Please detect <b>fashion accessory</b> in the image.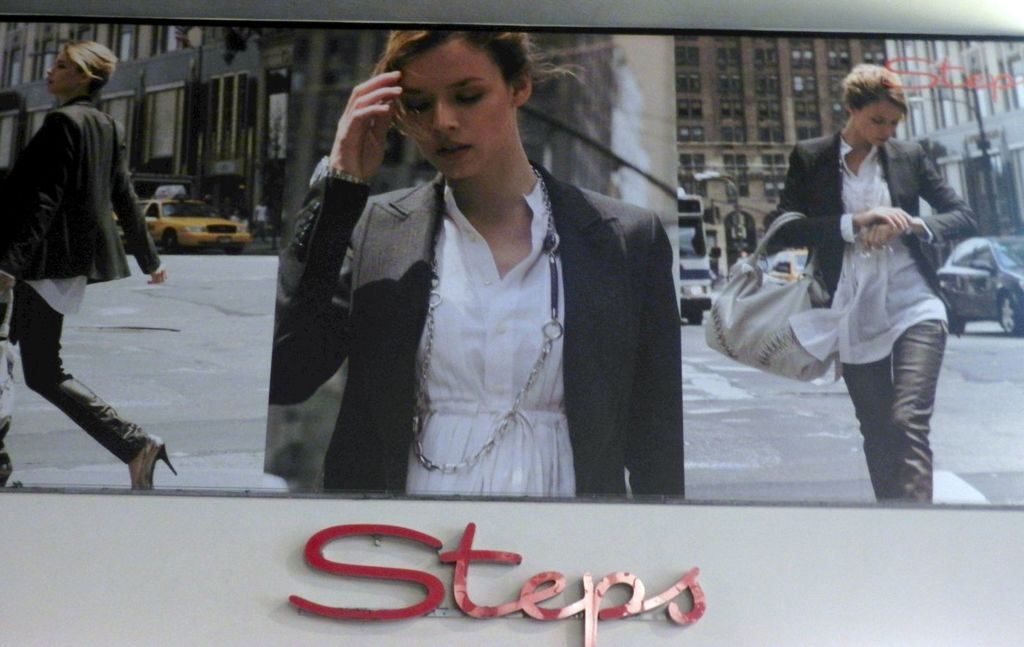
left=128, top=436, right=176, bottom=491.
